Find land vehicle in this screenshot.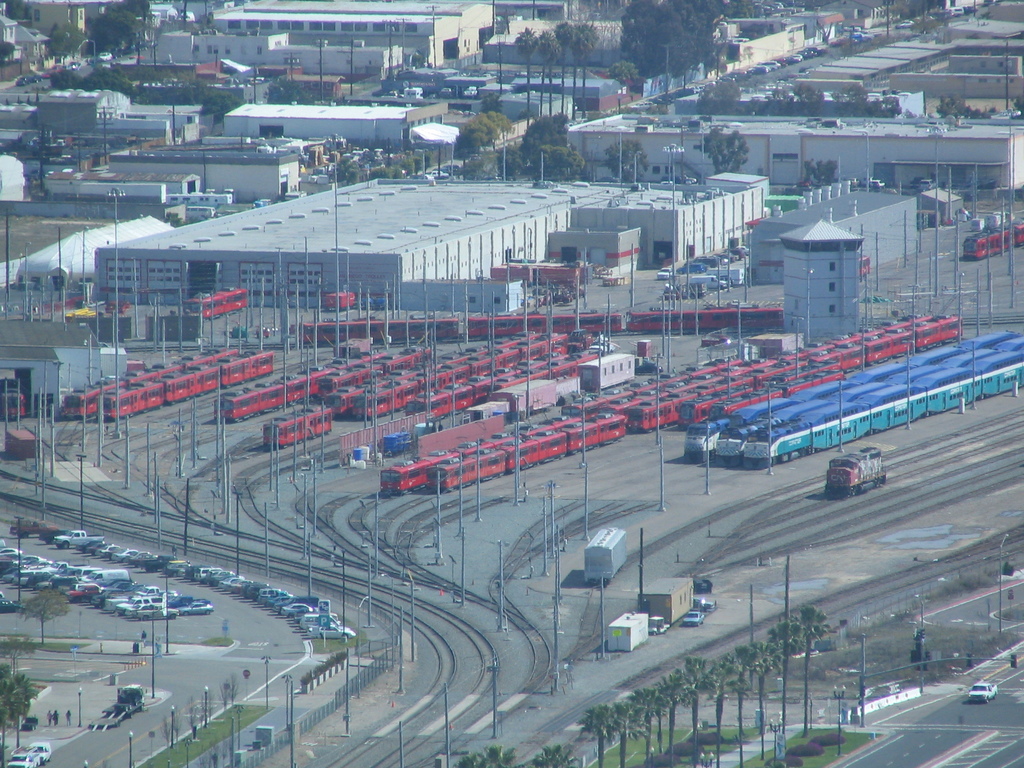
The bounding box for land vehicle is {"left": 681, "top": 332, "right": 1020, "bottom": 461}.
